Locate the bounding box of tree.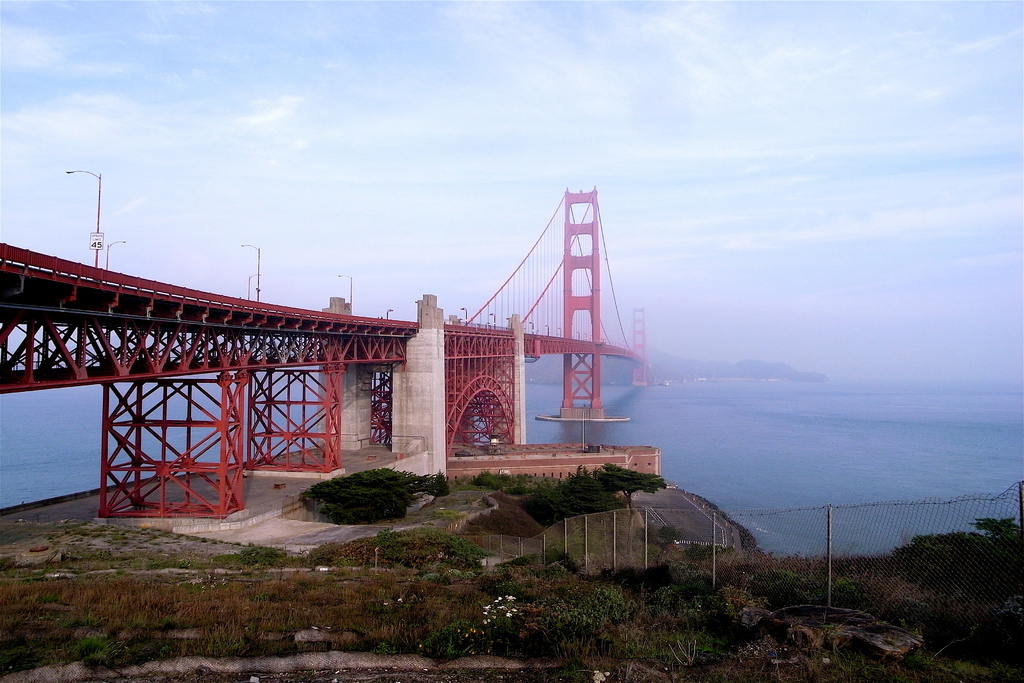
Bounding box: (left=598, top=459, right=664, bottom=509).
